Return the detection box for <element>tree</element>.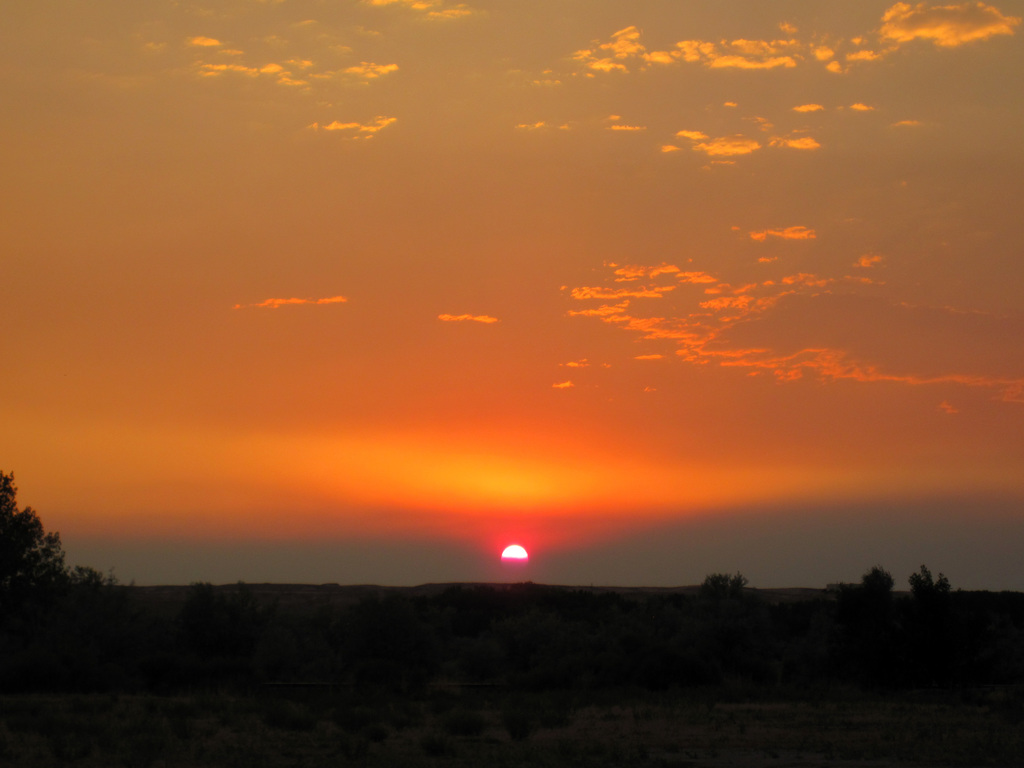
[left=909, top=563, right=948, bottom=602].
